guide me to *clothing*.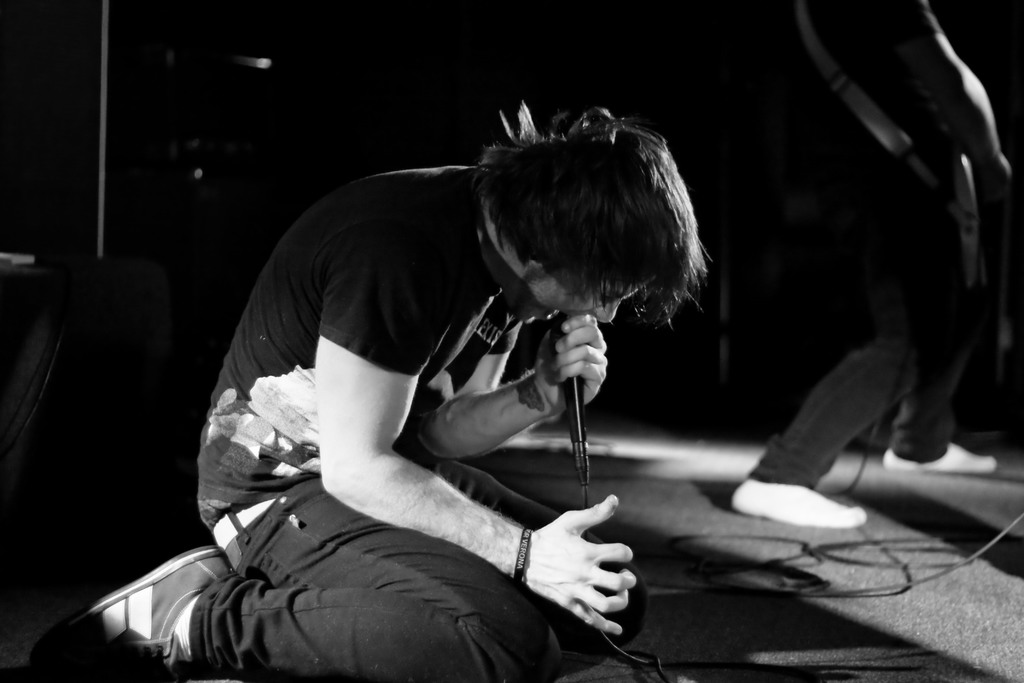
Guidance: bbox(749, 0, 977, 497).
